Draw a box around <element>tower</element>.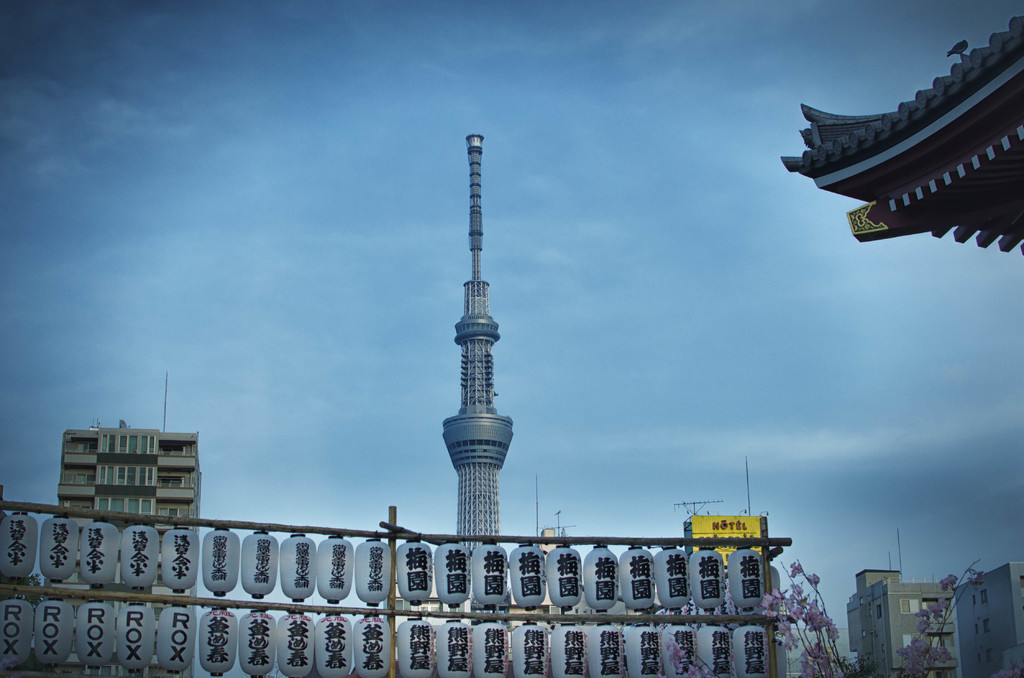
[left=420, top=122, right=526, bottom=538].
